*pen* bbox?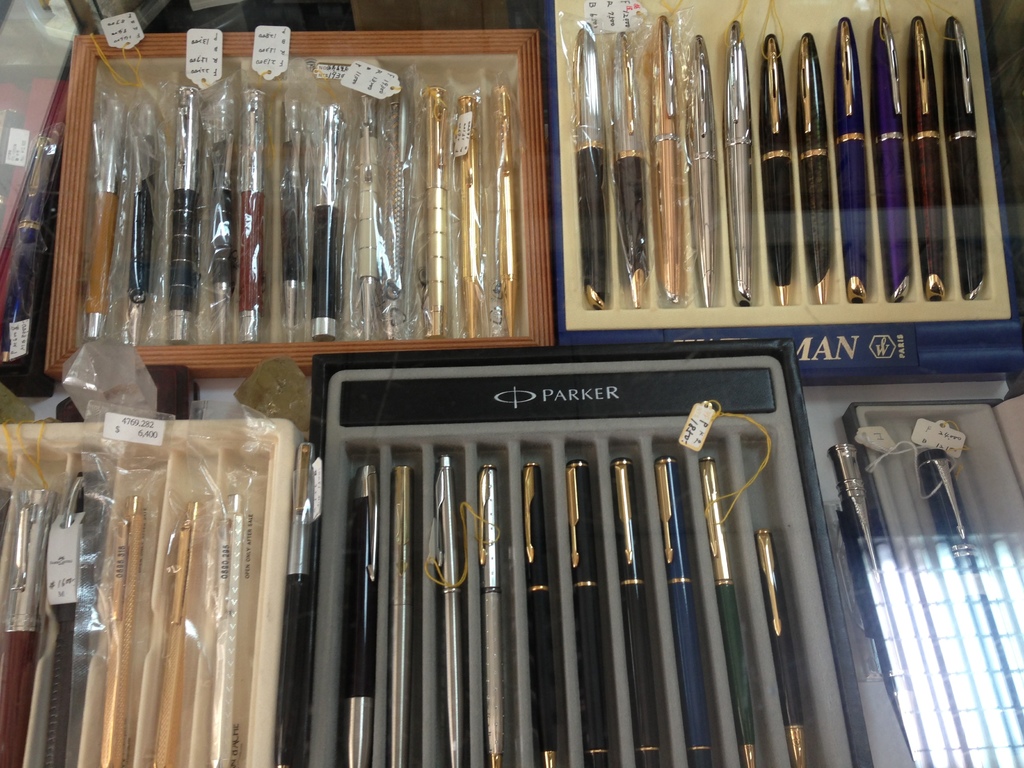
left=570, top=452, right=608, bottom=767
